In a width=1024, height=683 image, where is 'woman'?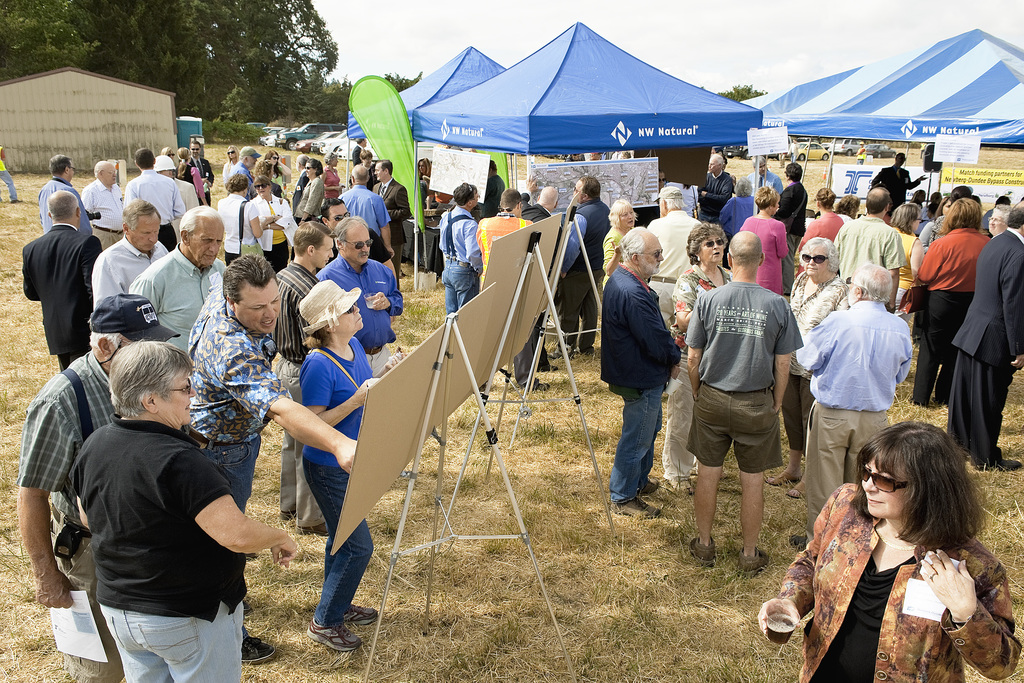
739,180,805,290.
